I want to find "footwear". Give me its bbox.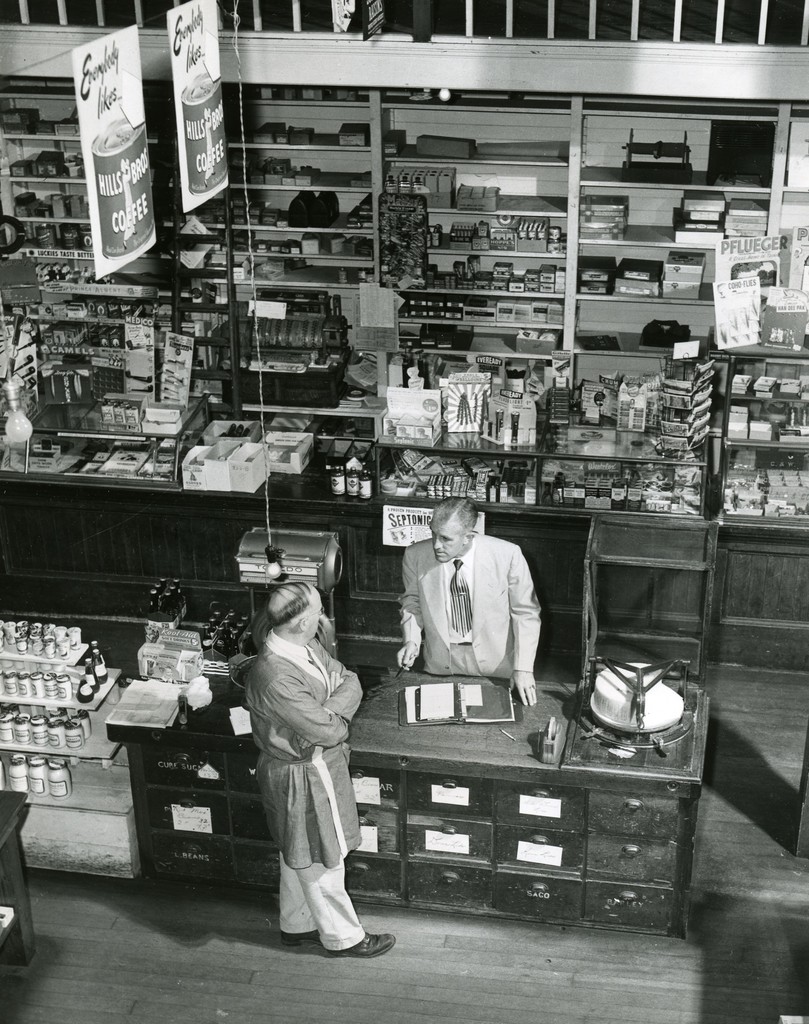
bbox(291, 888, 380, 973).
